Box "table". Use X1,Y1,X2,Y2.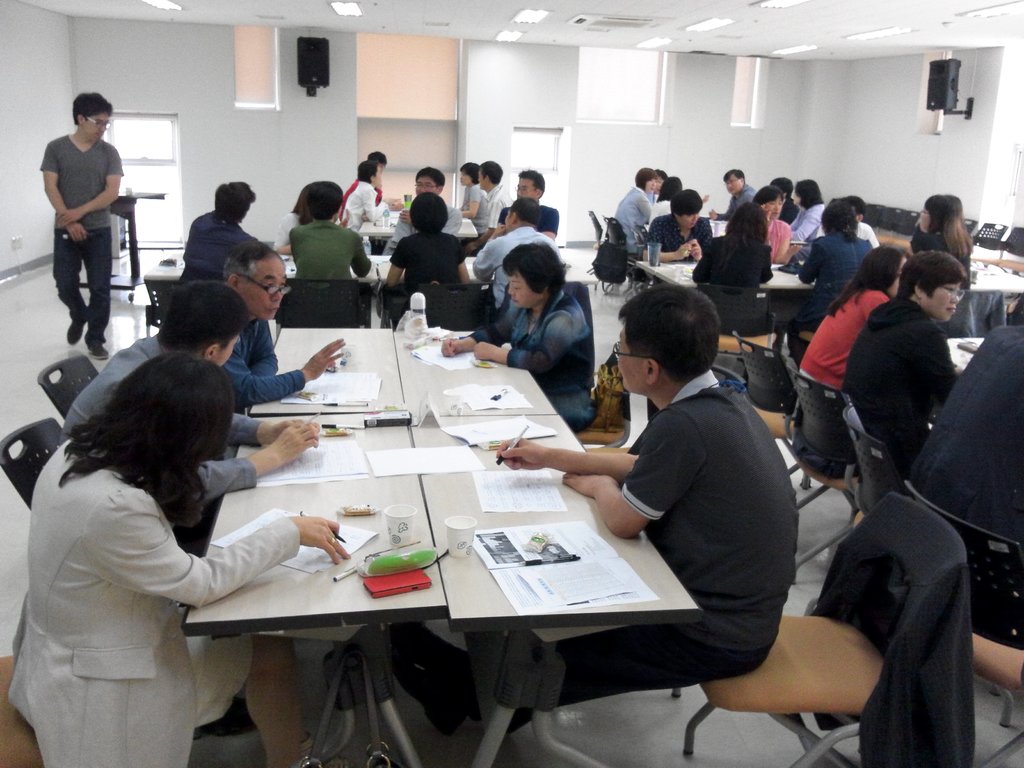
947,331,990,385.
